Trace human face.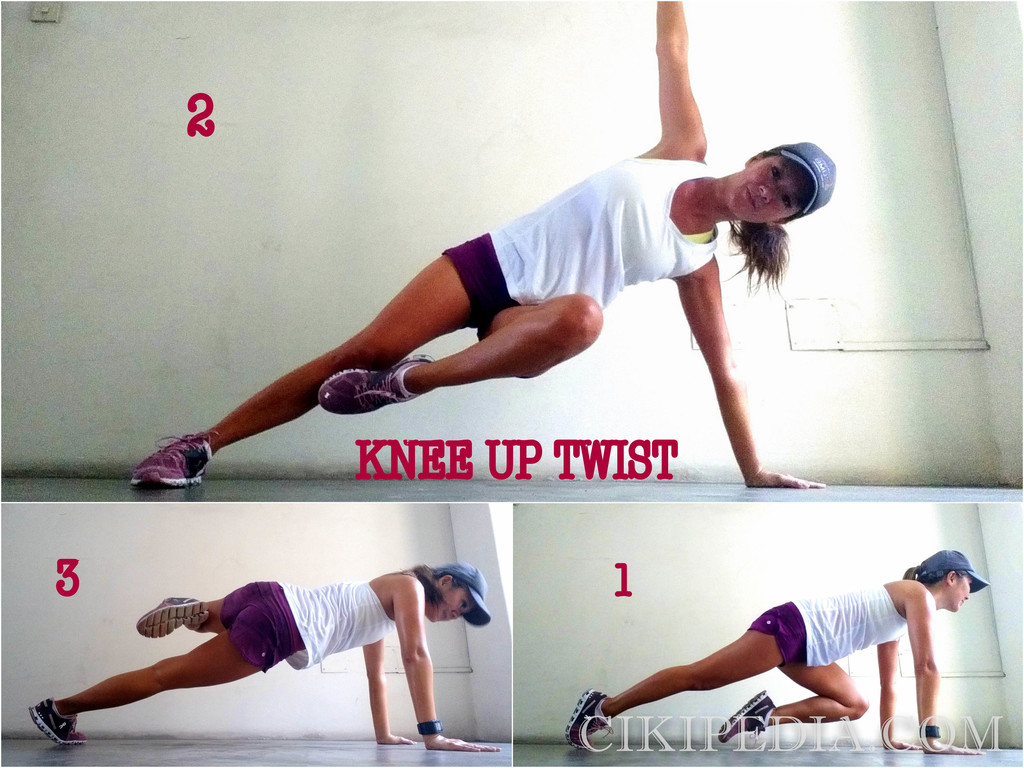
Traced to bbox=[427, 580, 477, 618].
